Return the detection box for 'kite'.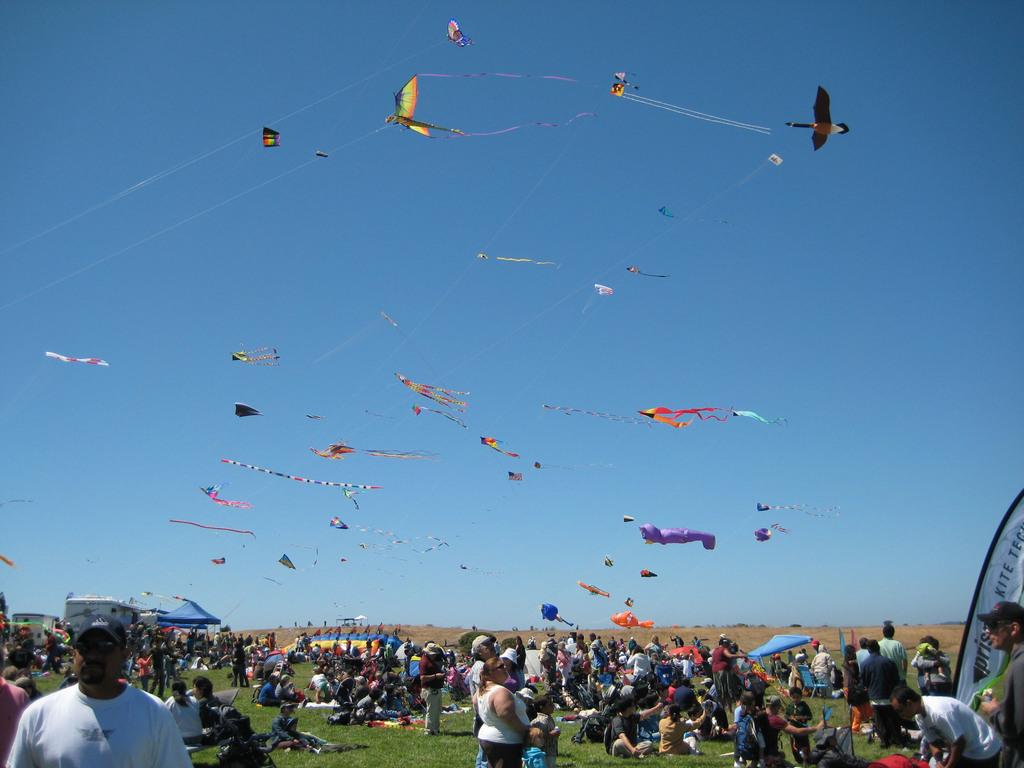
[636, 521, 715, 552].
